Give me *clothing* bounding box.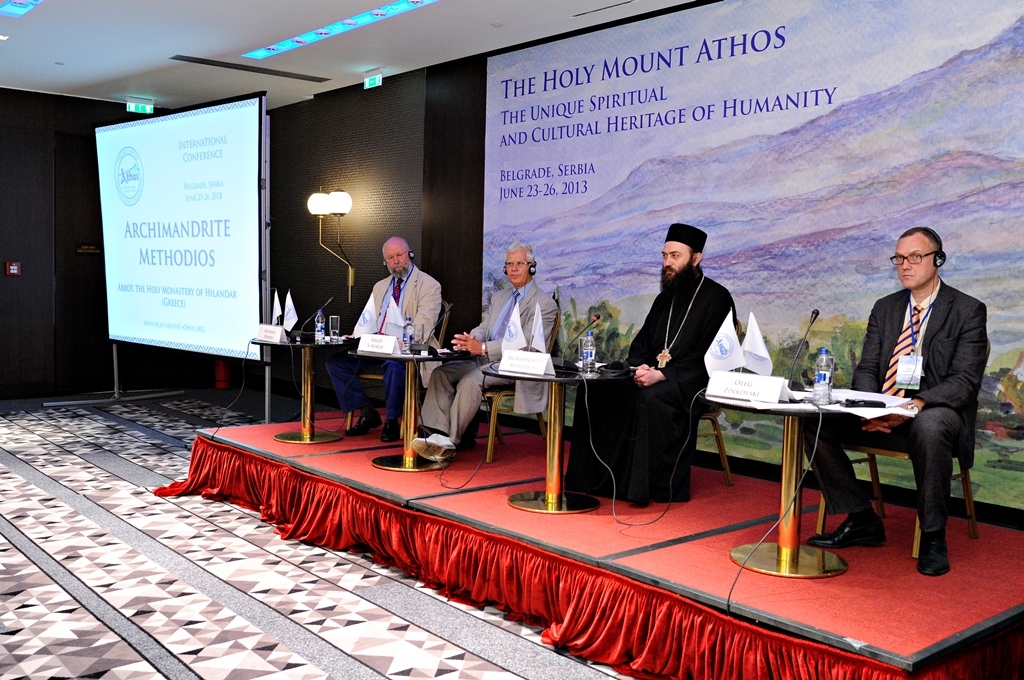
select_region(353, 239, 449, 404).
